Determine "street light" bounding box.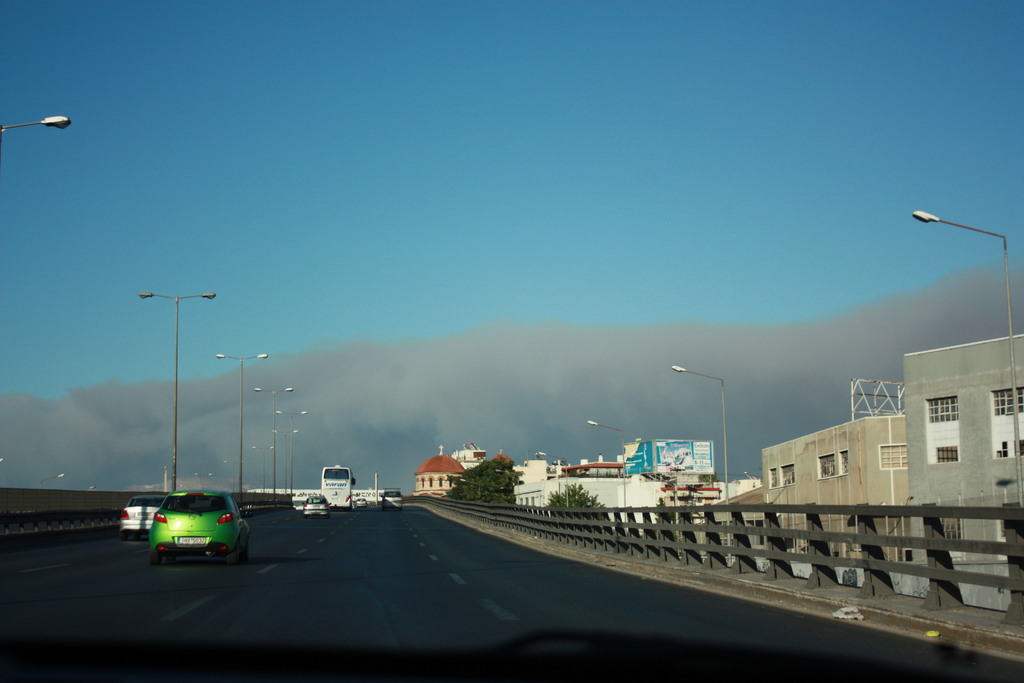
Determined: (136,292,216,490).
